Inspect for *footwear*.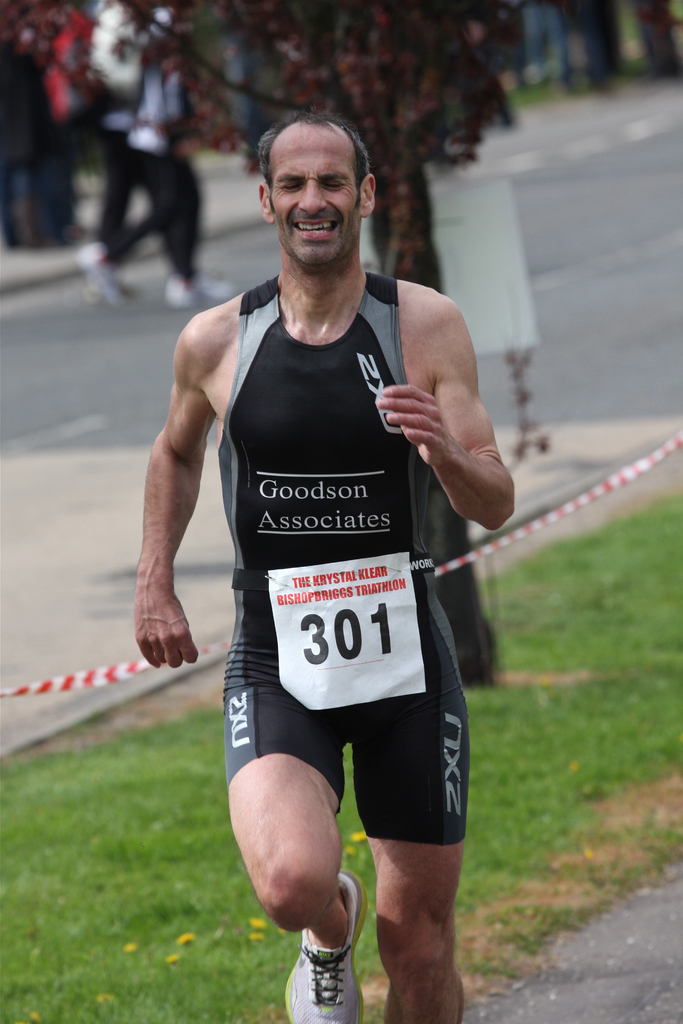
Inspection: bbox=(284, 867, 371, 1023).
